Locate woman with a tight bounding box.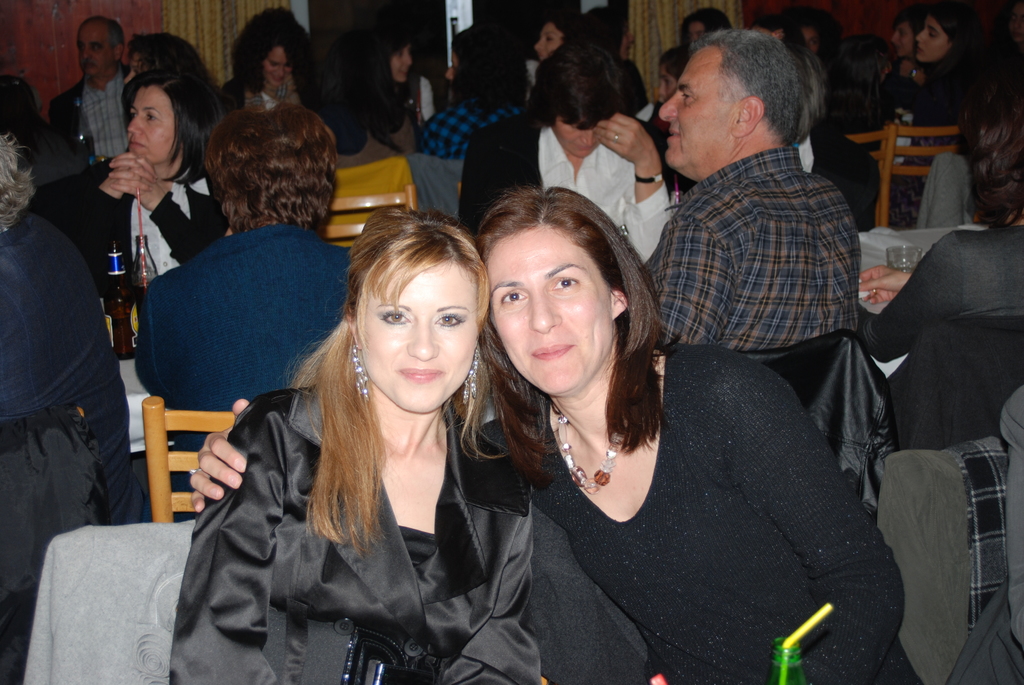
(x1=230, y1=9, x2=320, y2=114).
